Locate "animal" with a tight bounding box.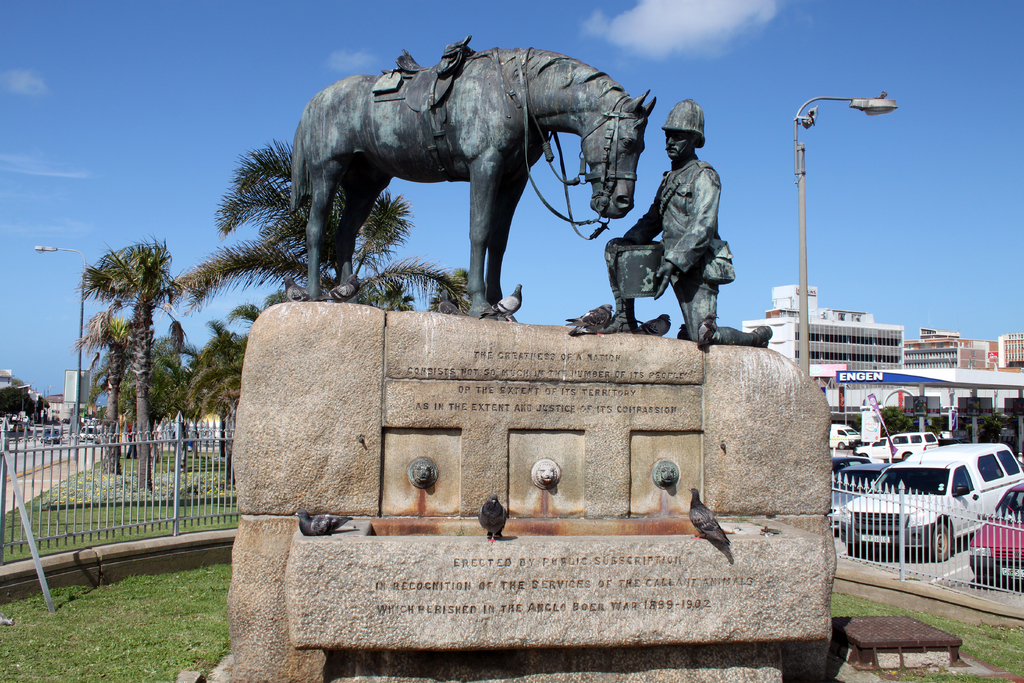
(696, 311, 721, 352).
